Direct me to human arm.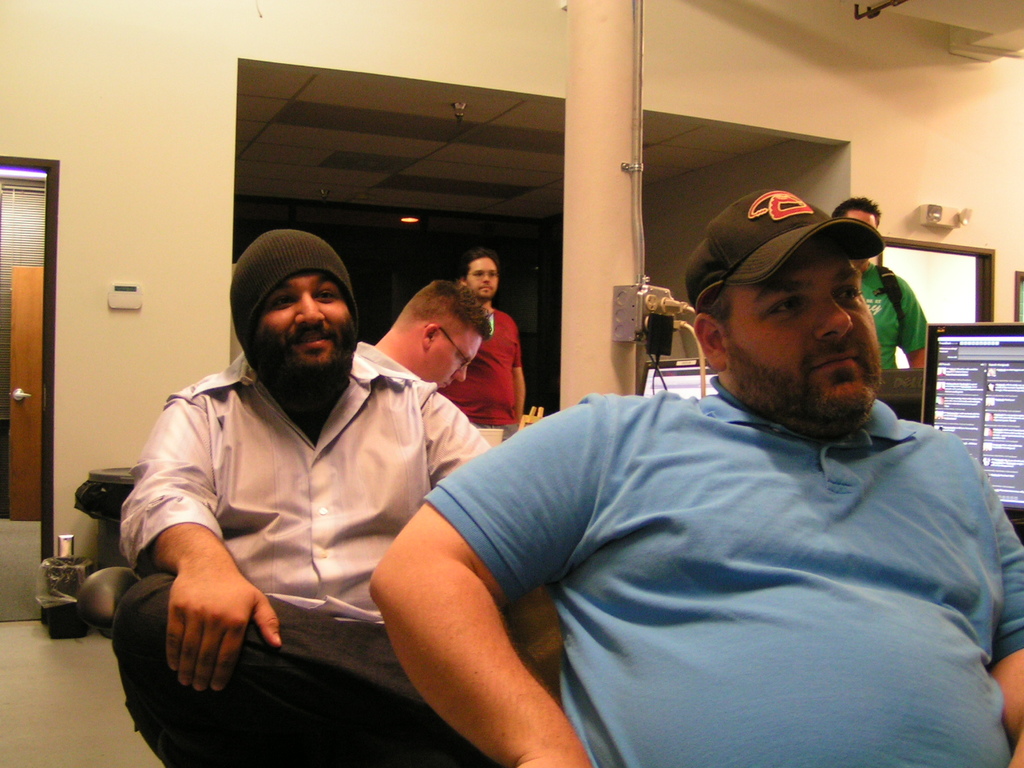
Direction: <box>115,394,281,694</box>.
